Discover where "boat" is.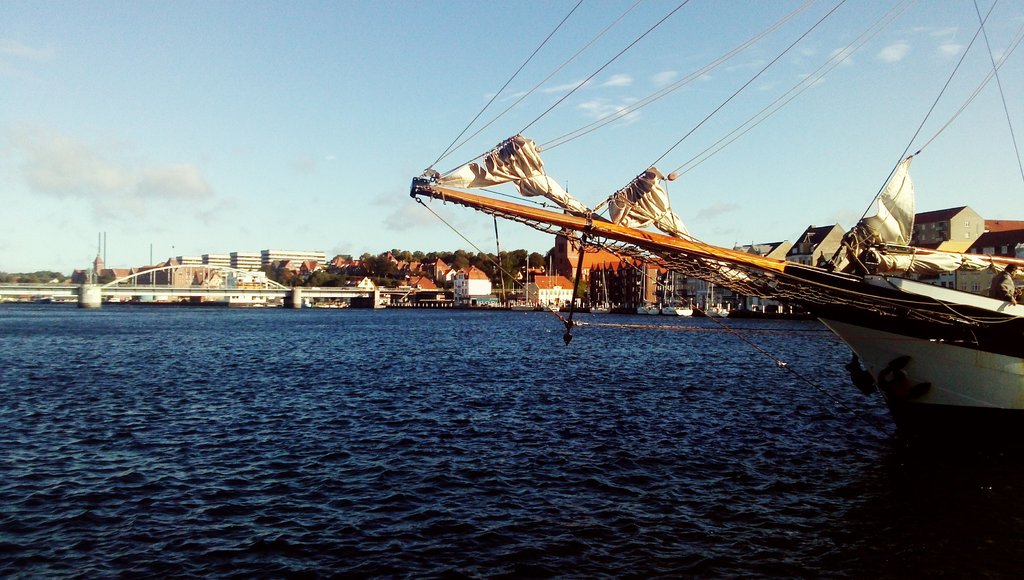
Discovered at left=542, top=256, right=563, bottom=312.
